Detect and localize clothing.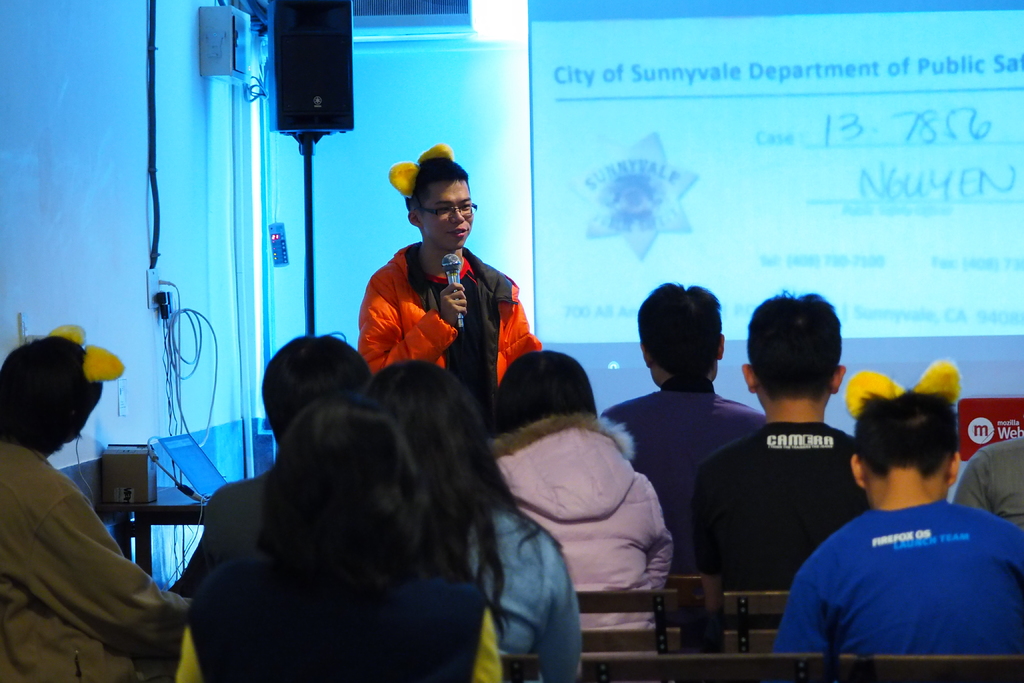
Localized at {"x1": 352, "y1": 239, "x2": 541, "y2": 399}.
